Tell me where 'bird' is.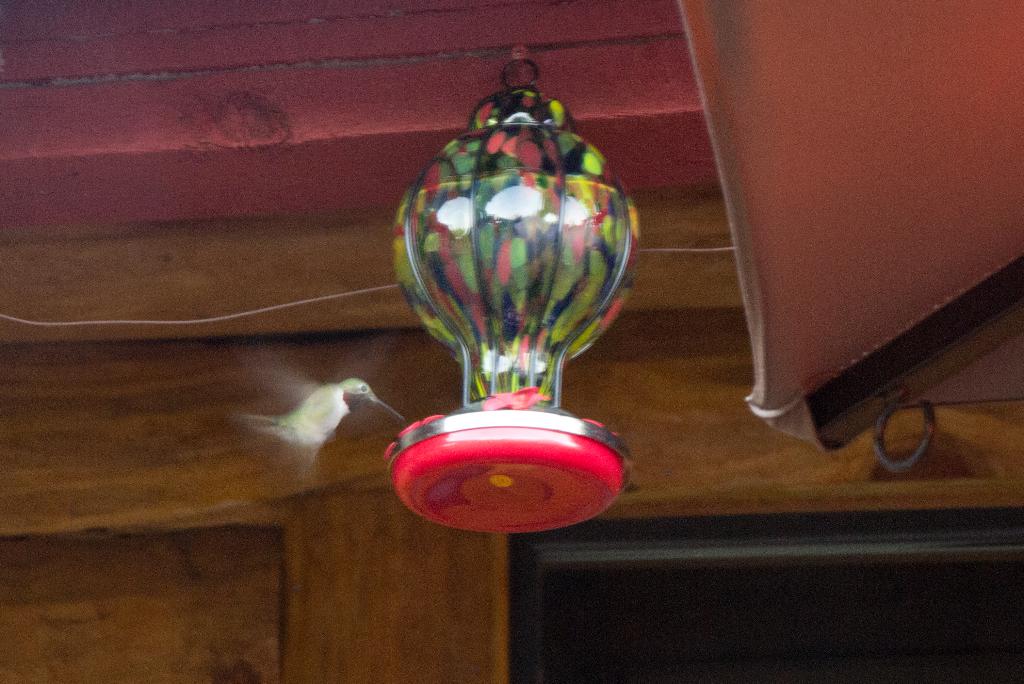
'bird' is at bbox(236, 379, 405, 477).
